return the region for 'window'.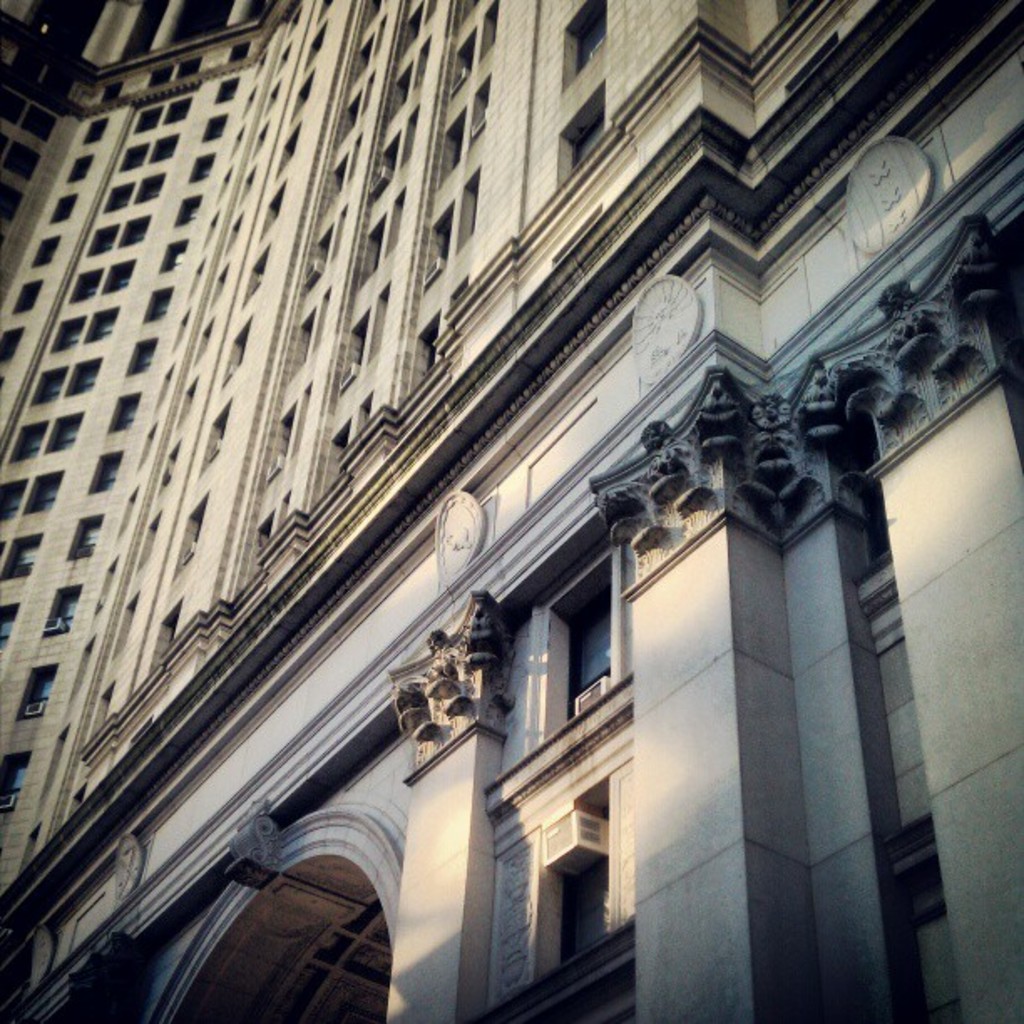
<bbox>343, 316, 365, 393</bbox>.
